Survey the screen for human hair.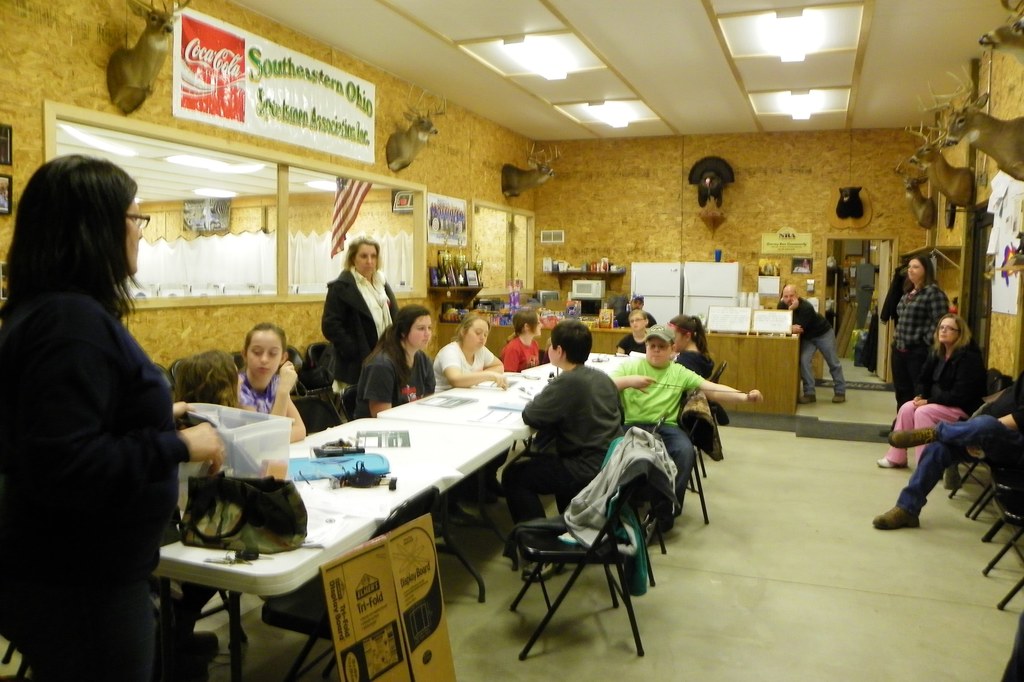
Survey found: crop(445, 311, 493, 345).
